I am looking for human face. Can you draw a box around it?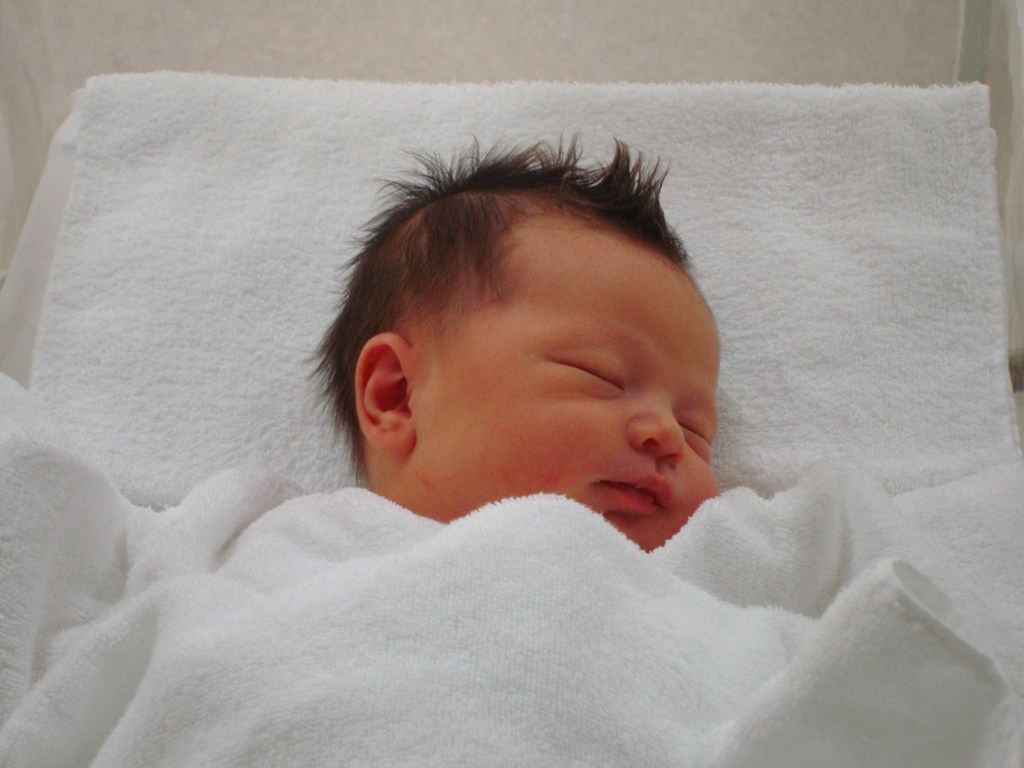
Sure, the bounding box is x1=419, y1=244, x2=721, y2=542.
